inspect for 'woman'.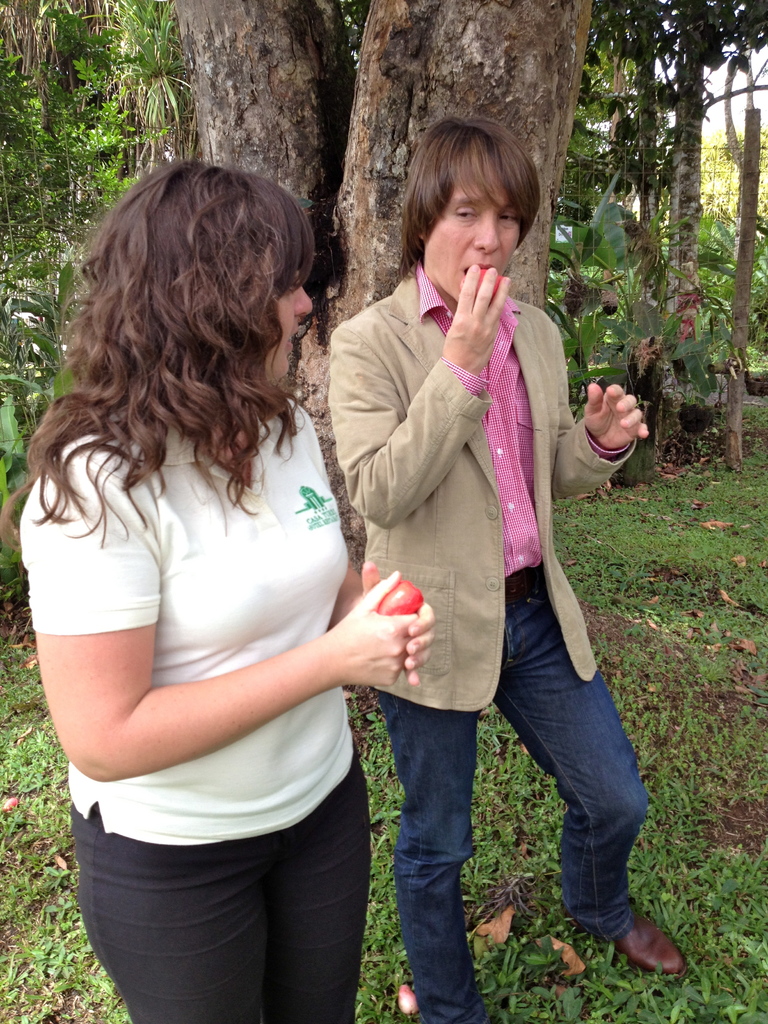
Inspection: (26, 81, 417, 1023).
